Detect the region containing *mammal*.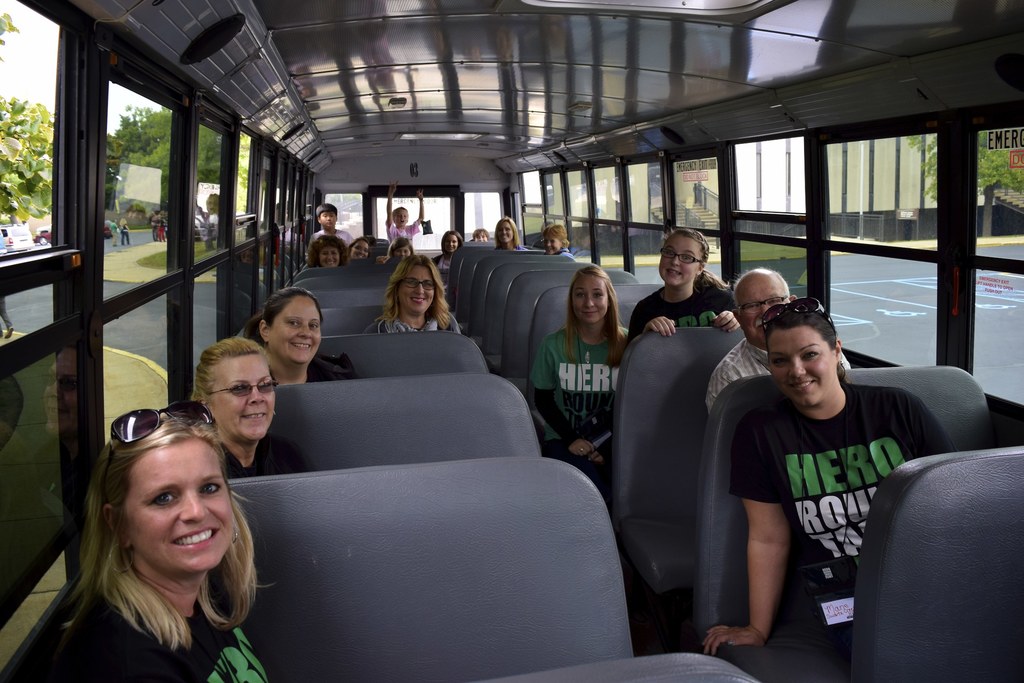
[x1=702, y1=302, x2=957, y2=664].
